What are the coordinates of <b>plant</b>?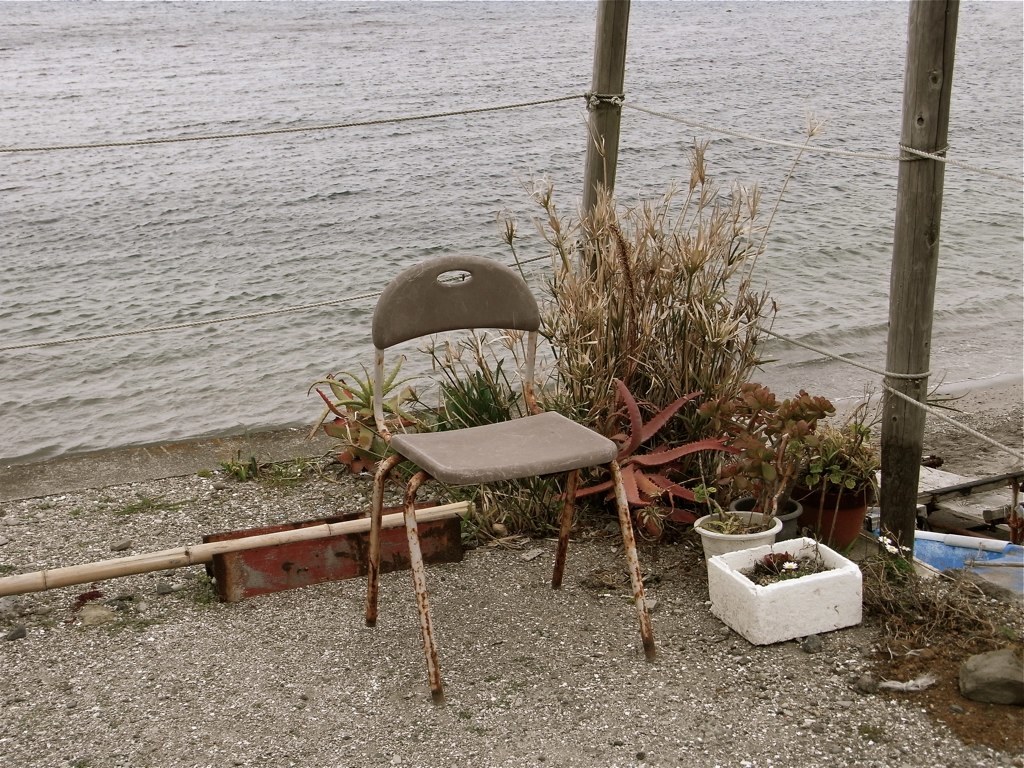
x1=297, y1=355, x2=416, y2=475.
